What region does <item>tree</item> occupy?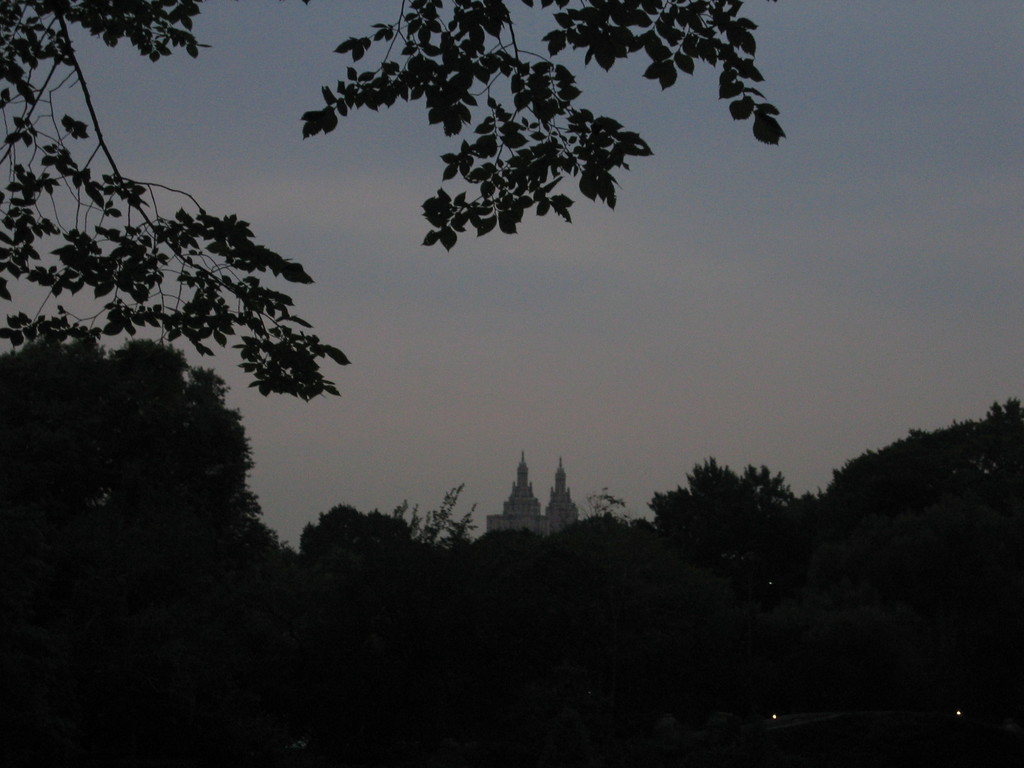
BBox(817, 395, 1023, 654).
